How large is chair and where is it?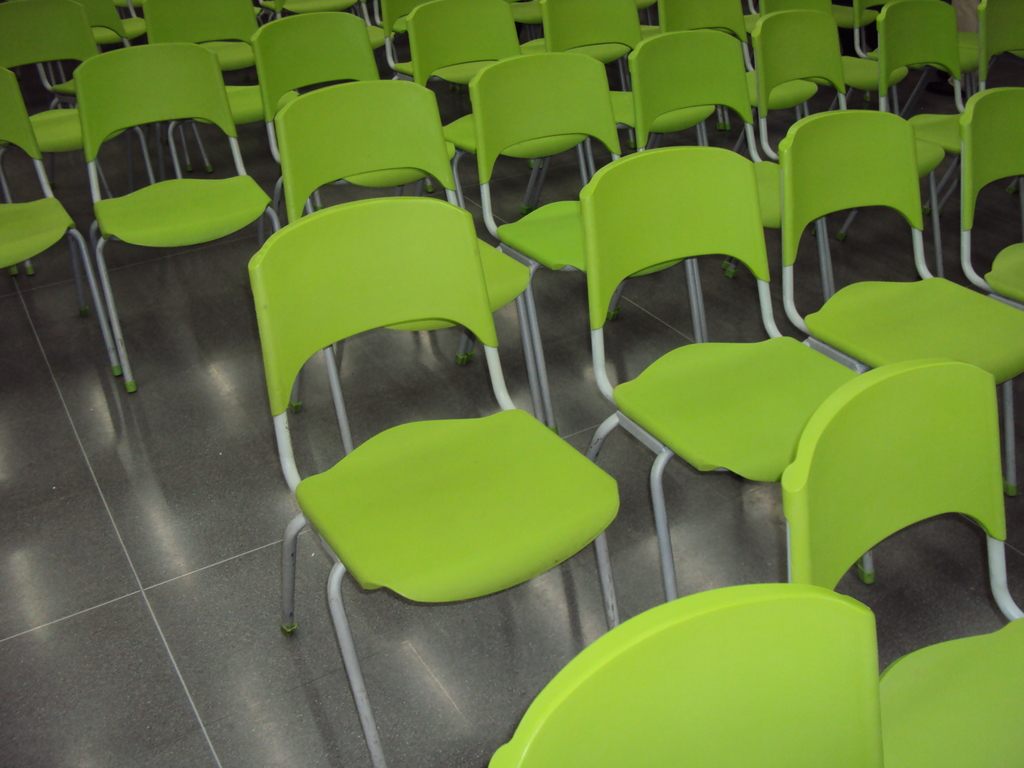
Bounding box: bbox=(276, 77, 554, 461).
